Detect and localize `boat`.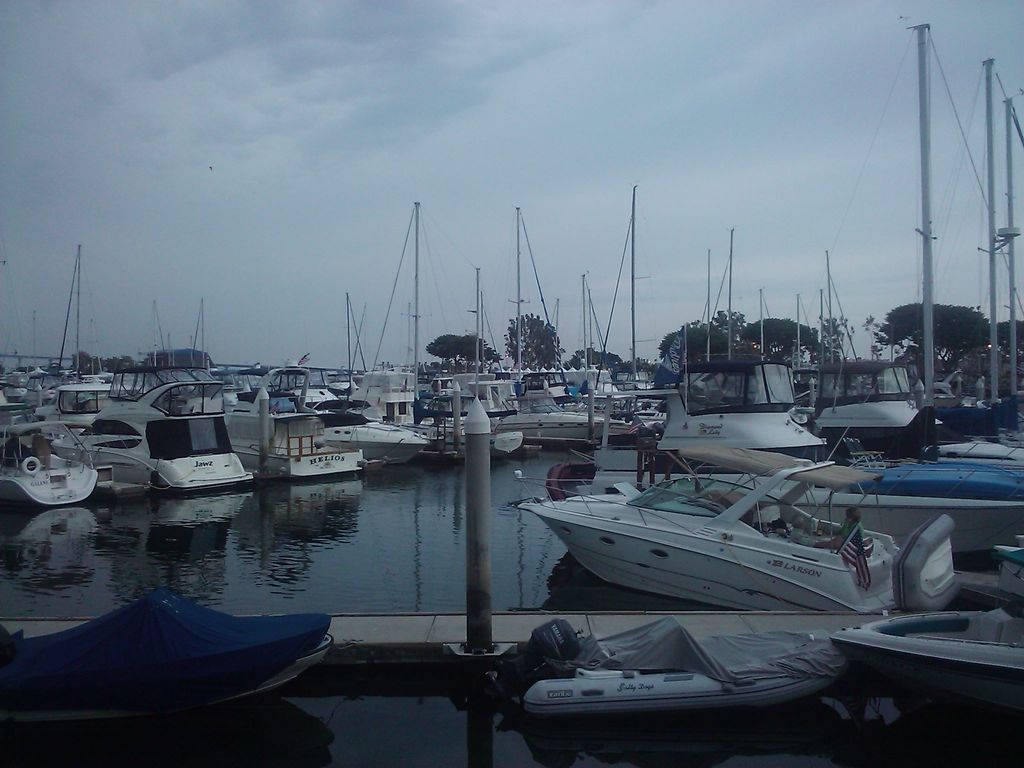
Localized at l=0, t=591, r=332, b=725.
